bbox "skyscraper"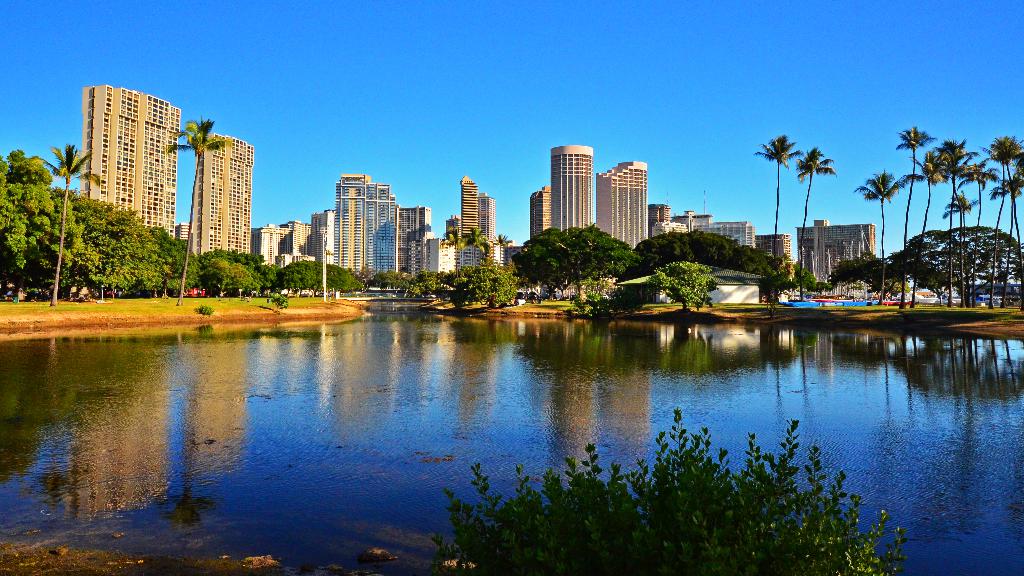
547 149 595 233
